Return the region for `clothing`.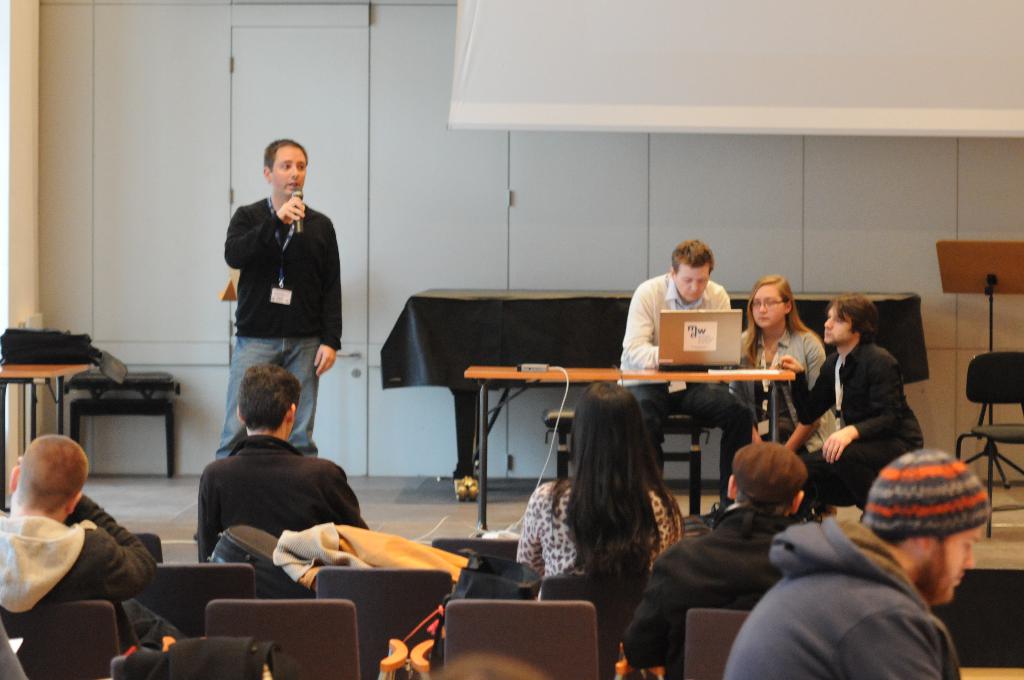
<bbox>792, 348, 929, 500</bbox>.
